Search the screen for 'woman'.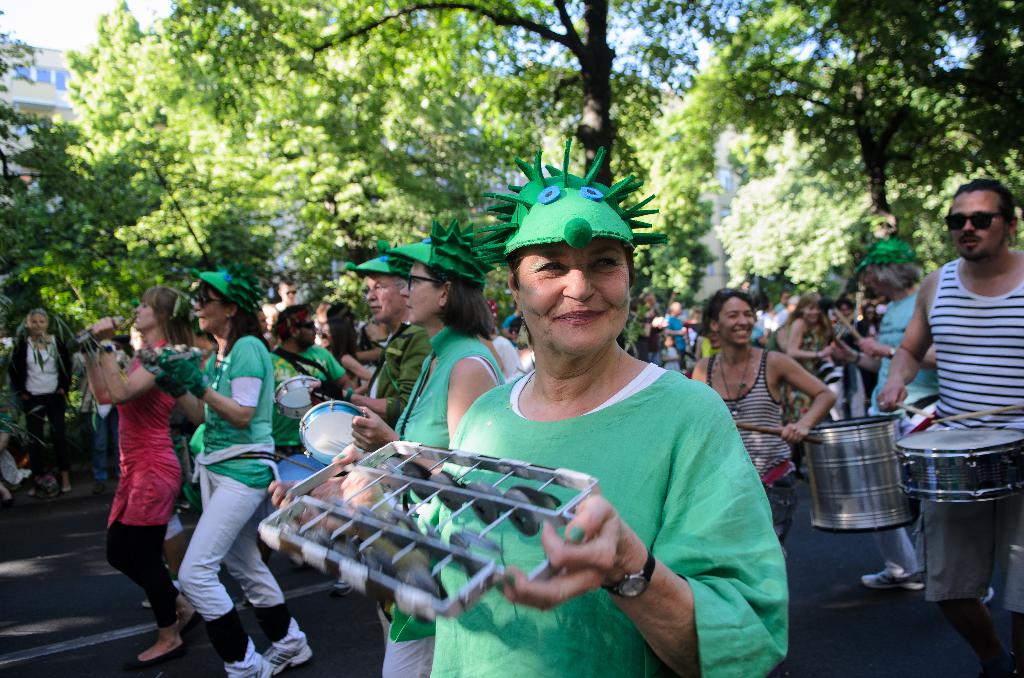
Found at x1=268 y1=132 x2=790 y2=677.
